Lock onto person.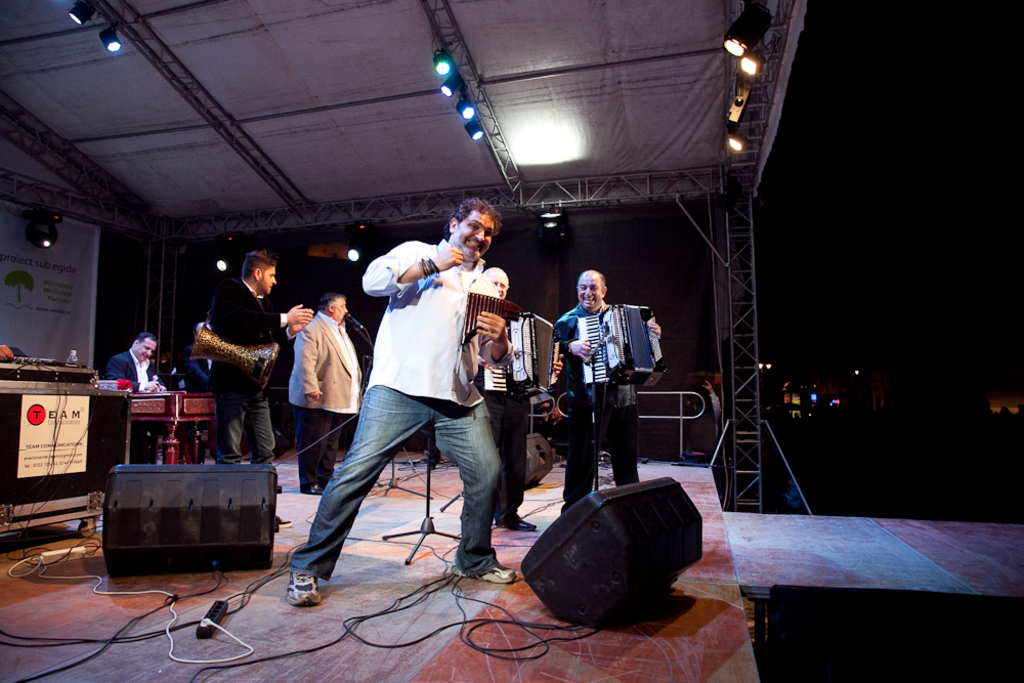
Locked: 560/267/656/501.
